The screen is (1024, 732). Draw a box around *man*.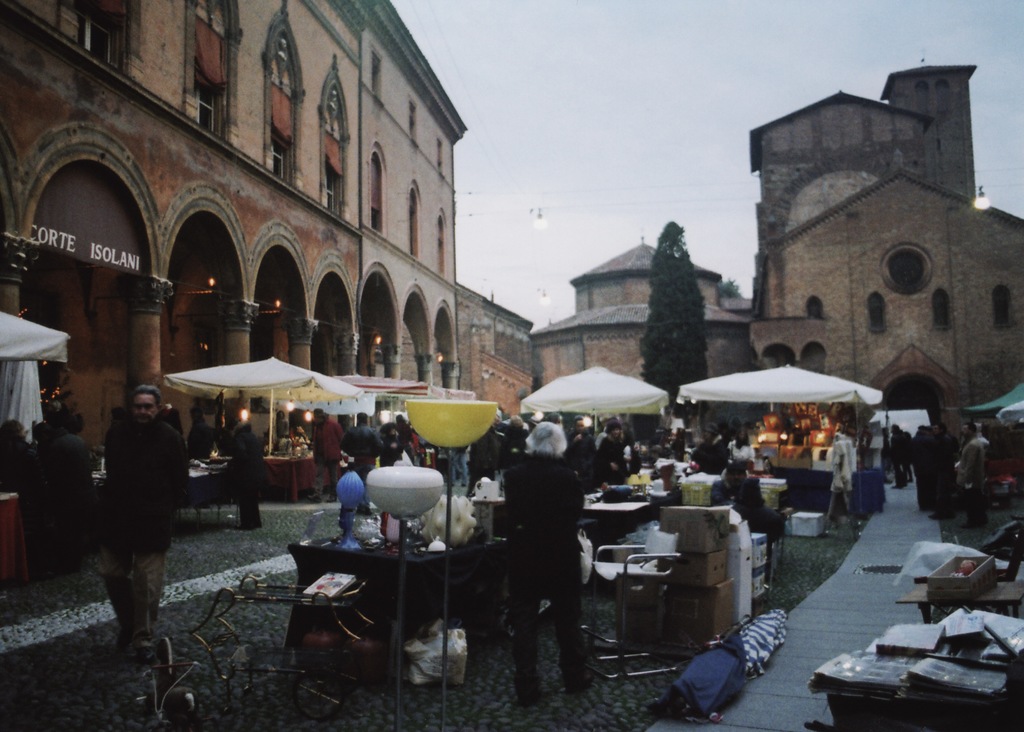
locate(341, 416, 384, 483).
